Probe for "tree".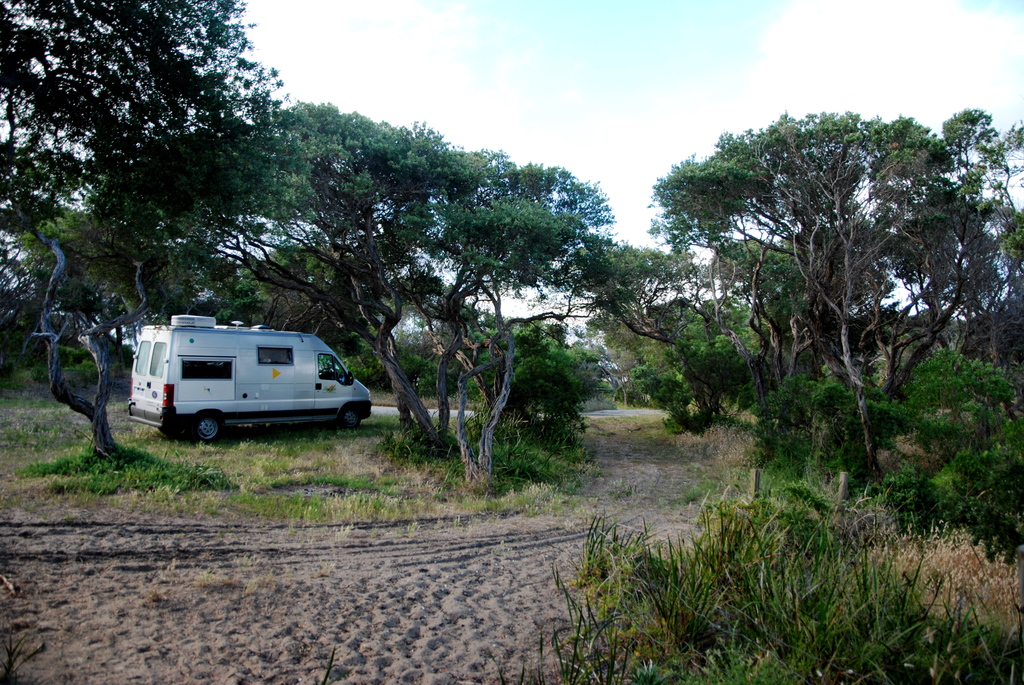
Probe result: <bbox>544, 225, 710, 418</bbox>.
